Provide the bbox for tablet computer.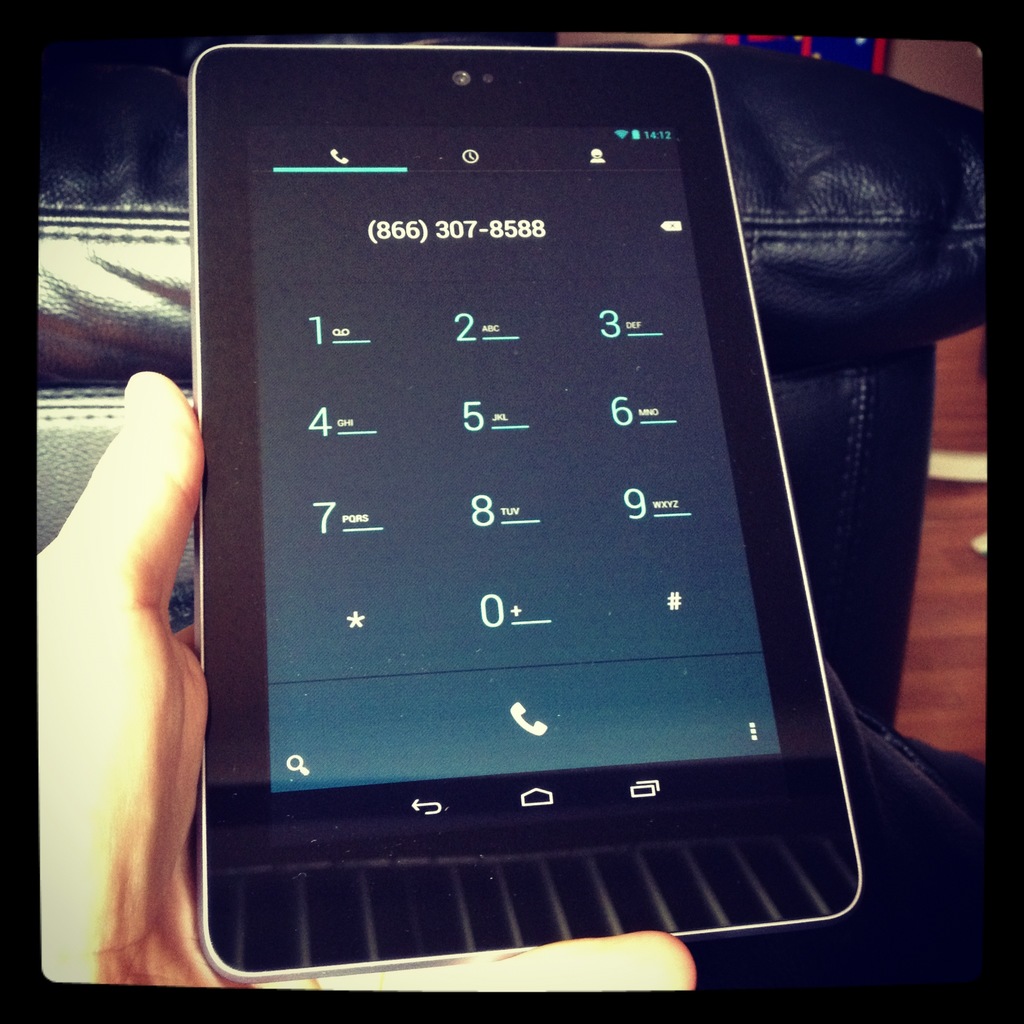
Rect(184, 40, 861, 984).
